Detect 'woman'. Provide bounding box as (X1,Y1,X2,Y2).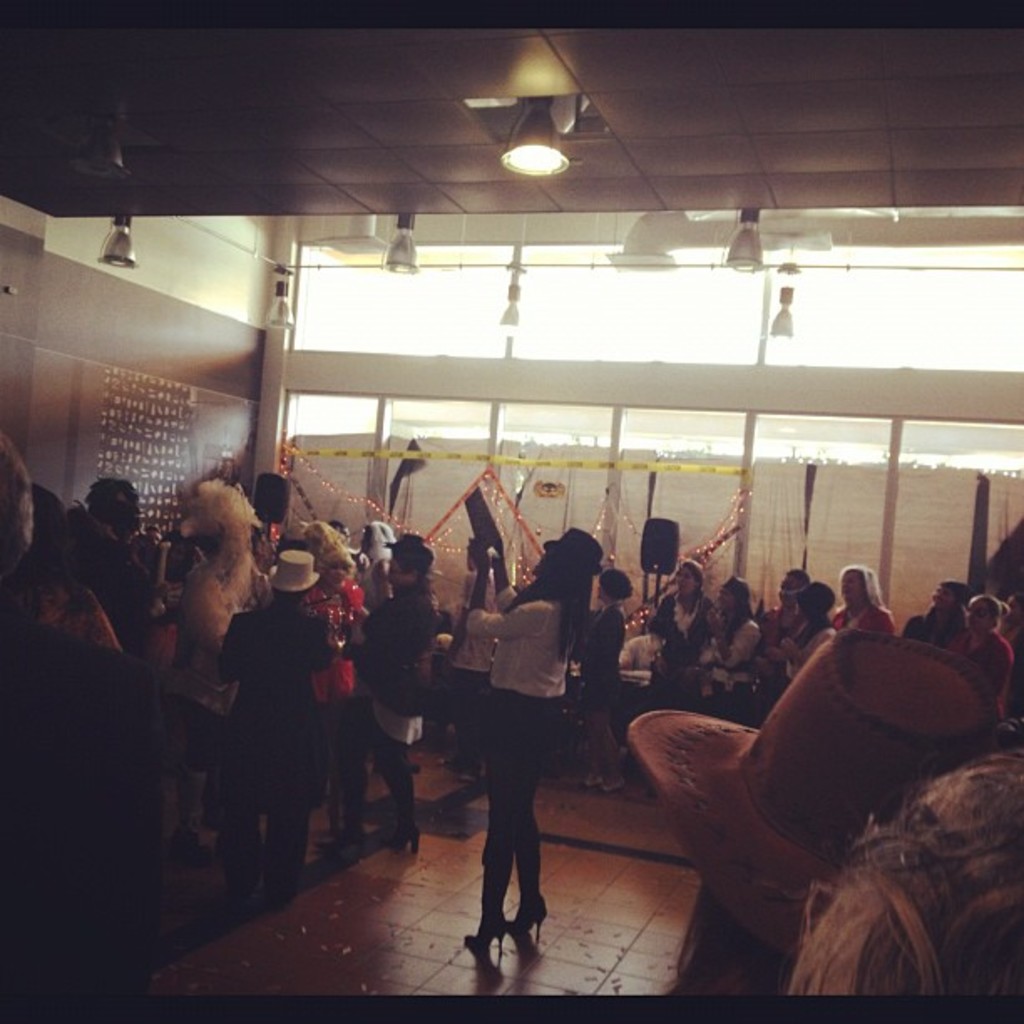
(440,495,607,987).
